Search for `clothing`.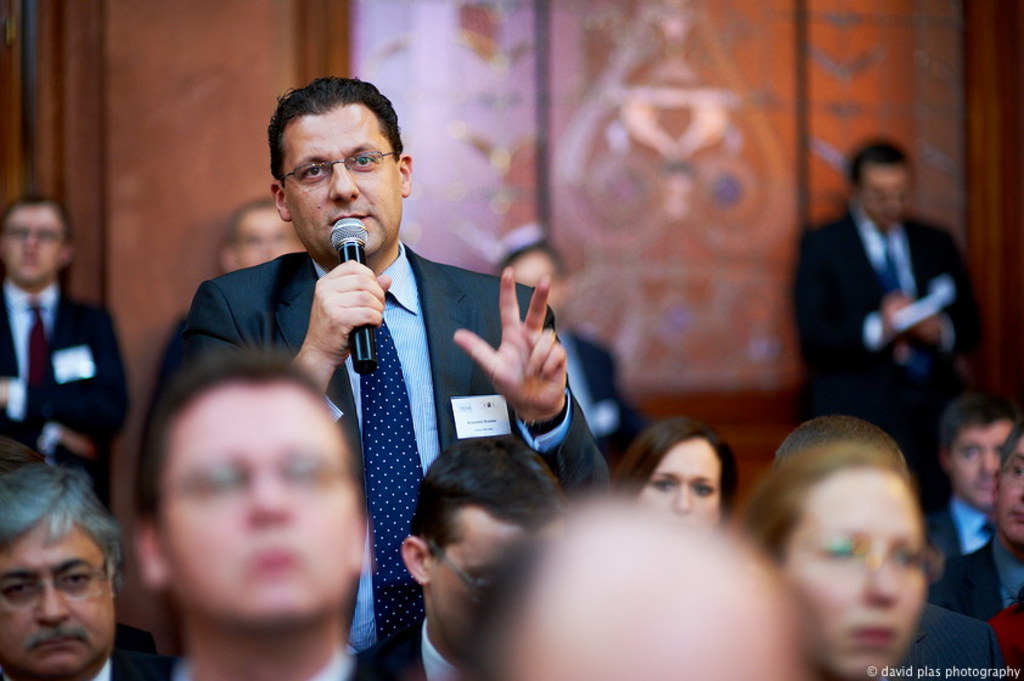
Found at <region>148, 252, 612, 680</region>.
